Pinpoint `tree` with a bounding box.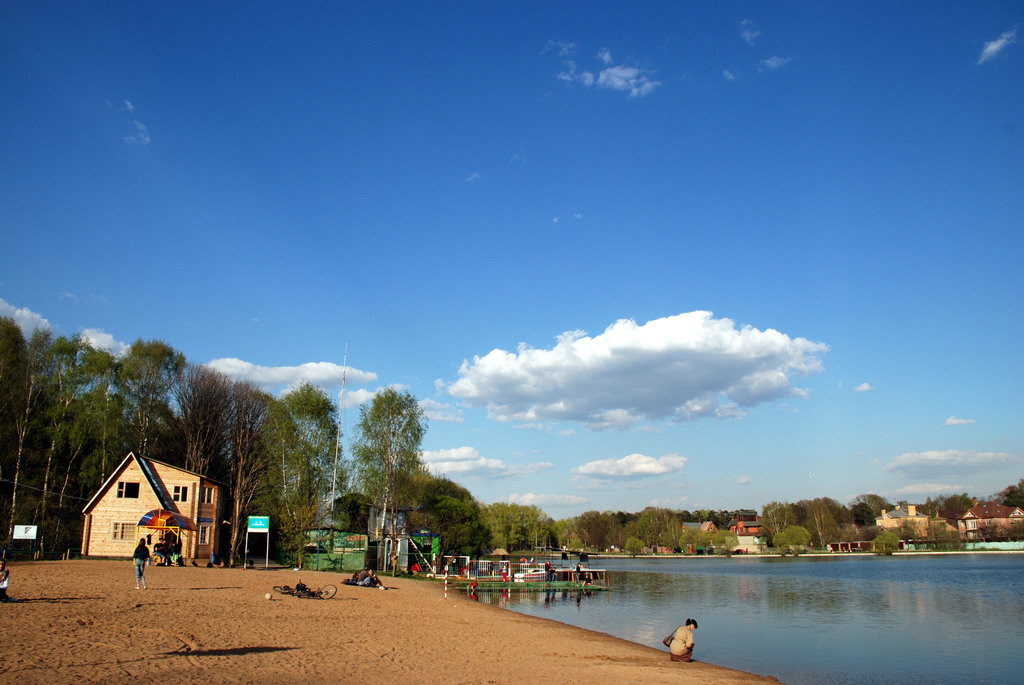
<region>435, 497, 488, 572</region>.
